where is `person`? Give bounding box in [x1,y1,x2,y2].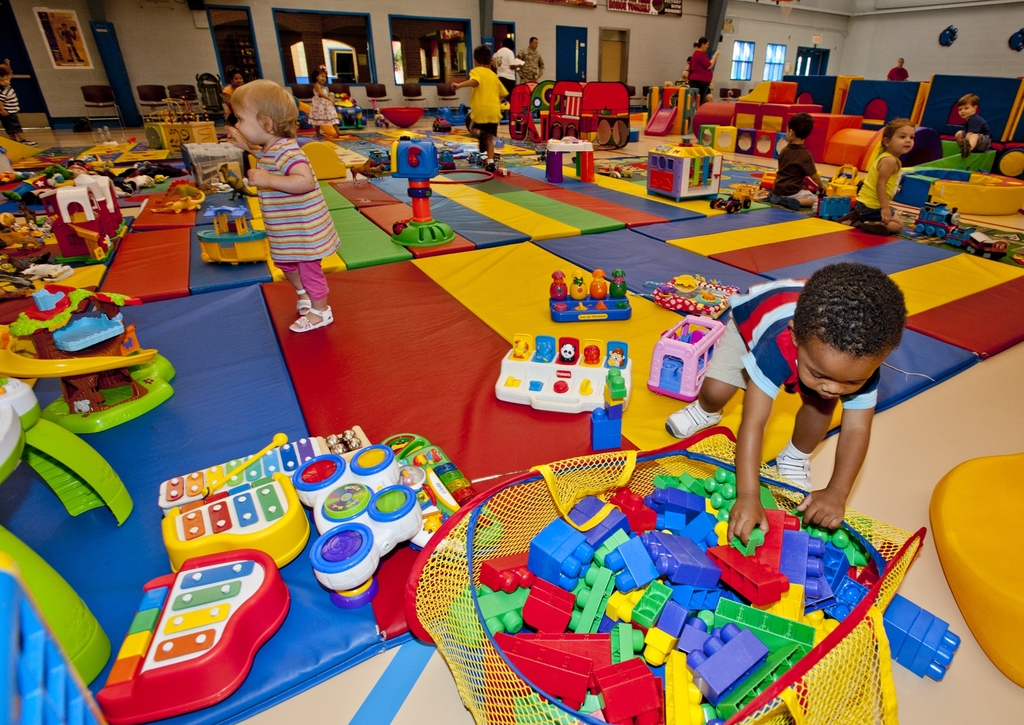
[885,56,910,80].
